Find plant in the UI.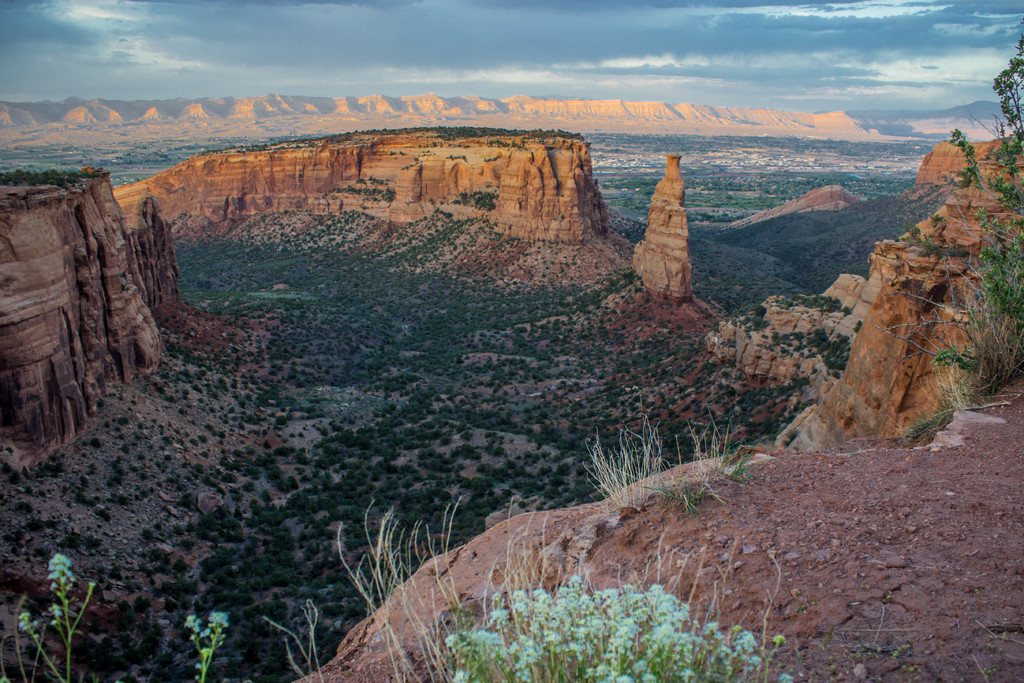
UI element at rect(422, 572, 834, 682).
